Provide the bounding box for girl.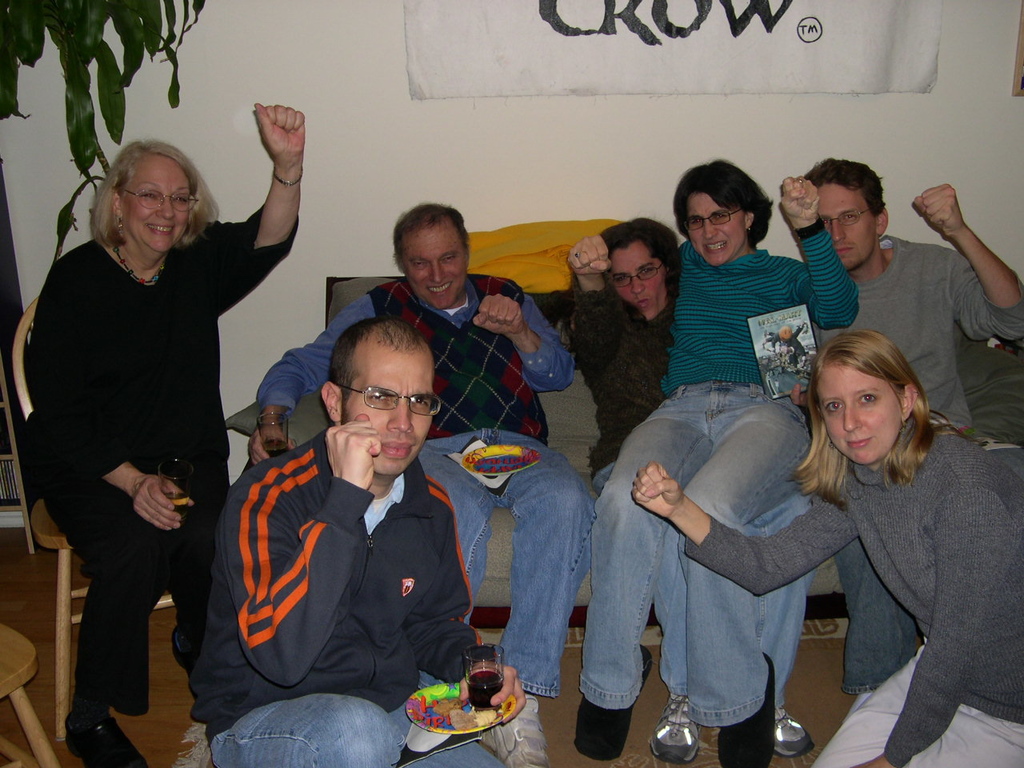
(24,102,300,758).
